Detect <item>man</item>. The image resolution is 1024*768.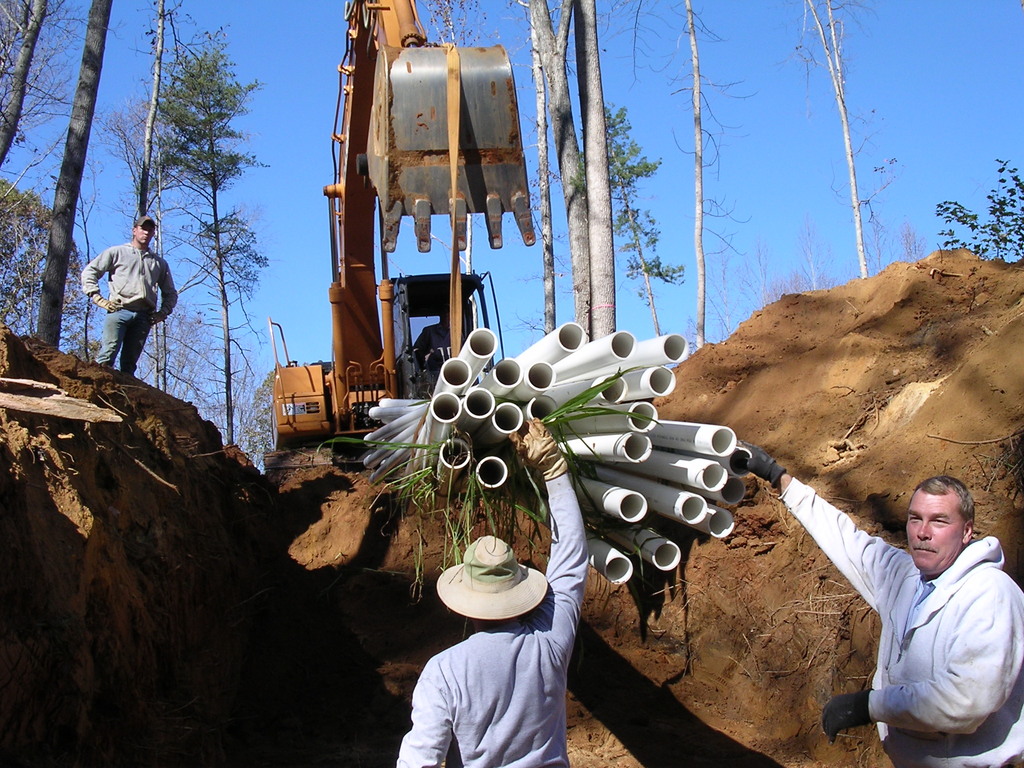
(395,413,589,767).
